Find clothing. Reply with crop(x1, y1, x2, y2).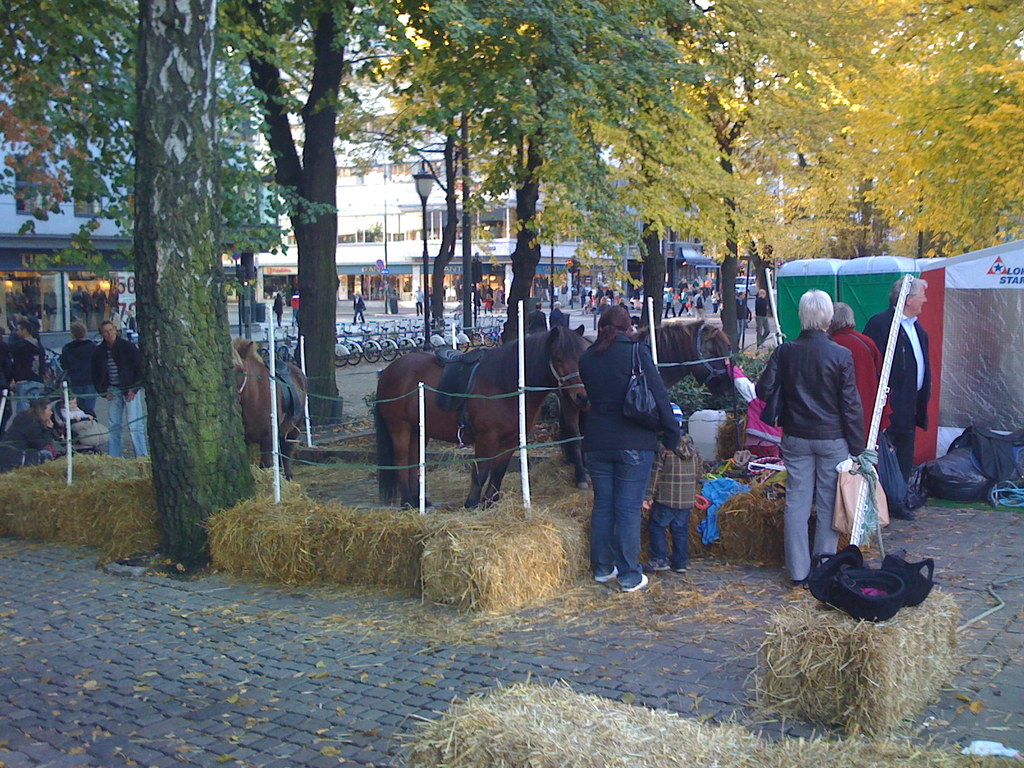
crop(577, 327, 679, 586).
